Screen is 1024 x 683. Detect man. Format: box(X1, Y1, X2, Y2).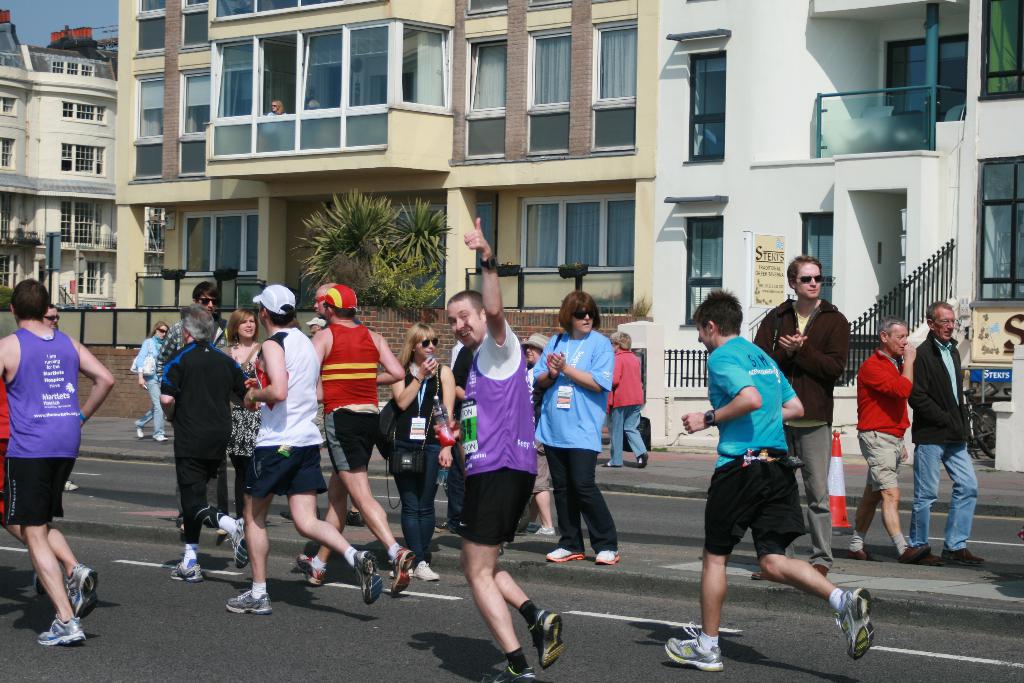
box(908, 300, 982, 570).
